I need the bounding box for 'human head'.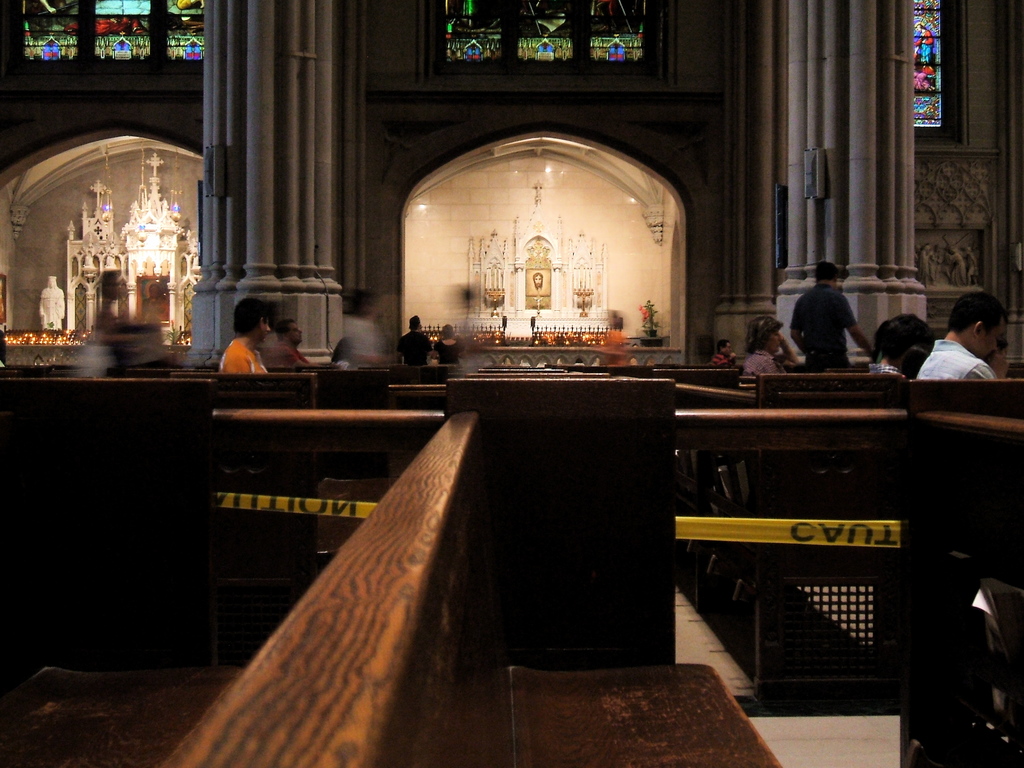
Here it is: [408, 315, 423, 336].
